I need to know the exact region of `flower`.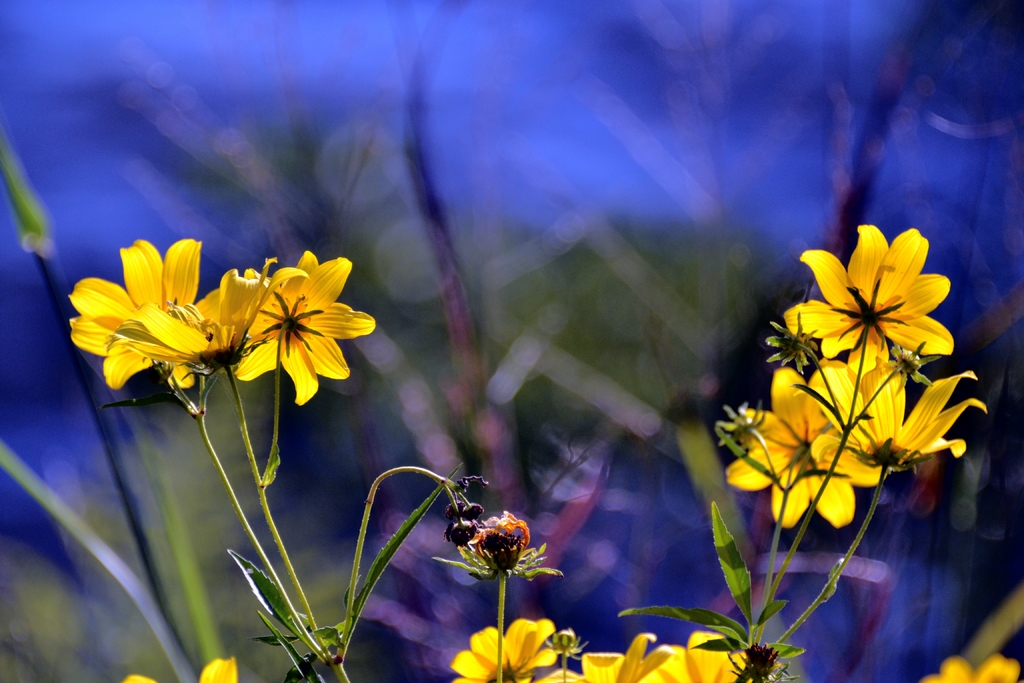
Region: left=785, top=224, right=961, bottom=377.
